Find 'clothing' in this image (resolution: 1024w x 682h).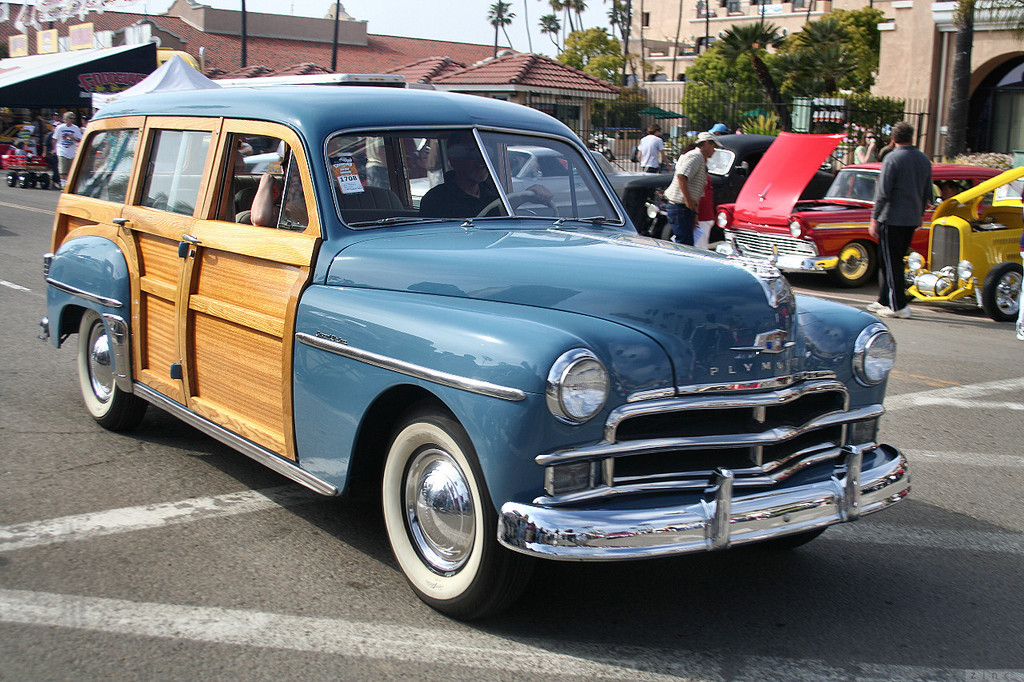
pyautogui.locateOnScreen(665, 145, 702, 246).
